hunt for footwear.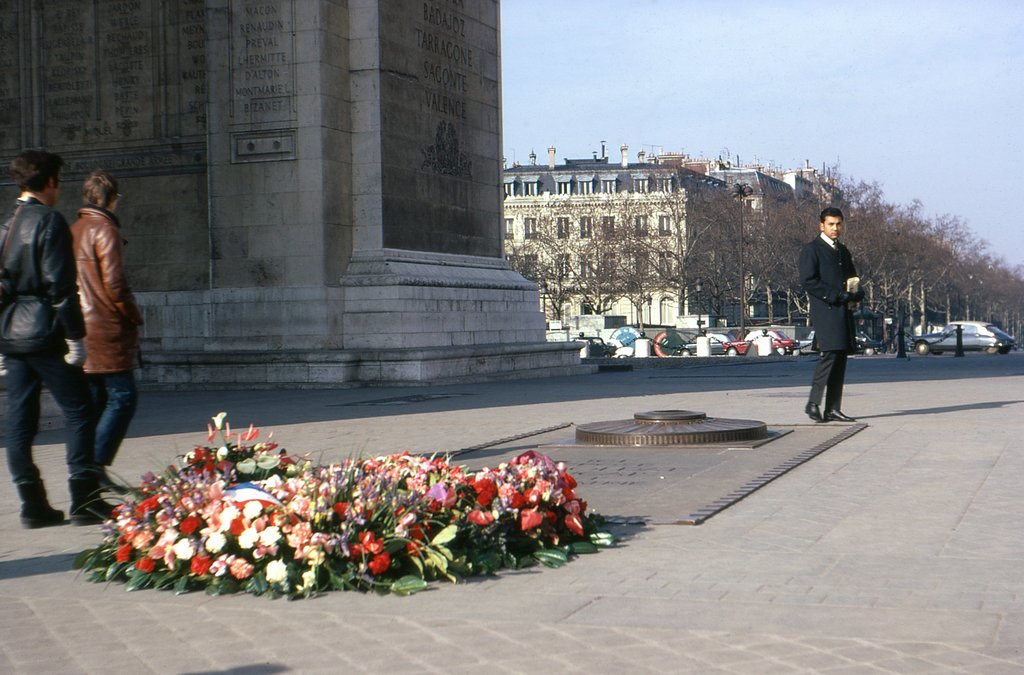
Hunted down at left=67, top=478, right=127, bottom=528.
